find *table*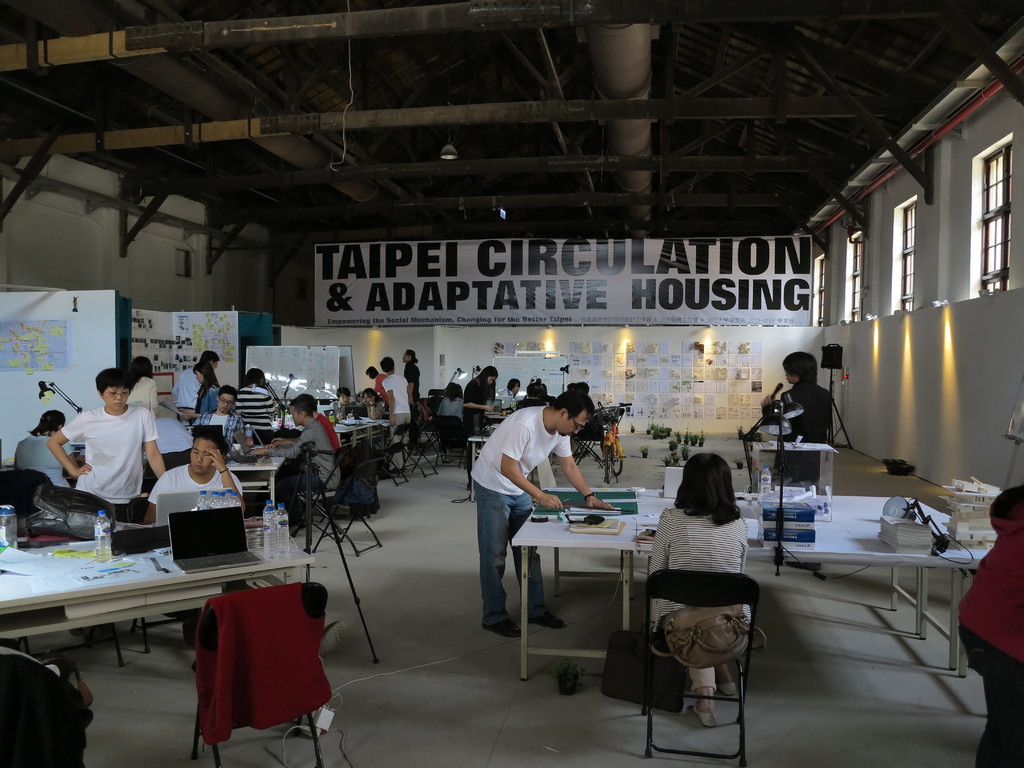
9 530 297 701
